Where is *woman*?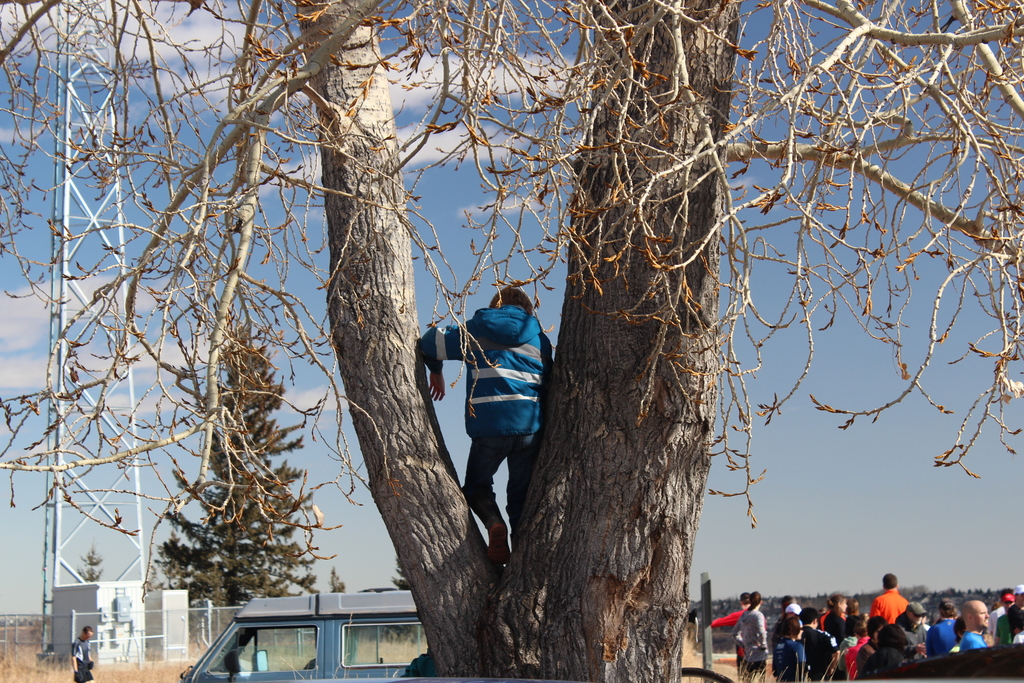
x1=826, y1=595, x2=846, y2=641.
